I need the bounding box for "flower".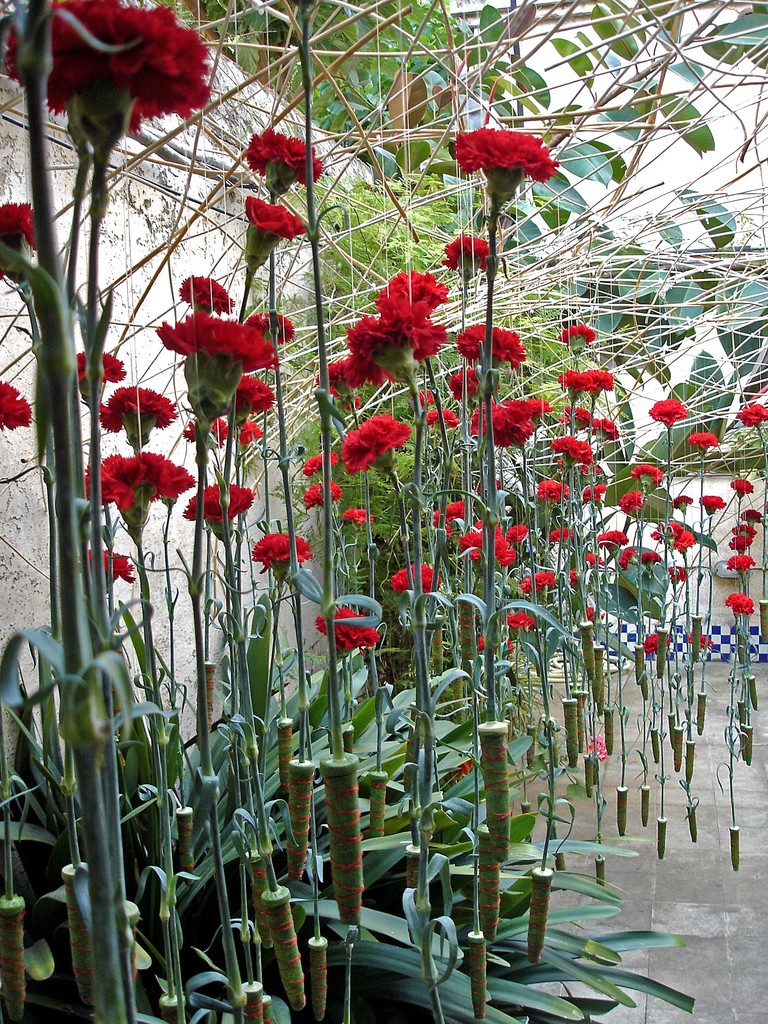
Here it is: bbox=[95, 388, 176, 447].
